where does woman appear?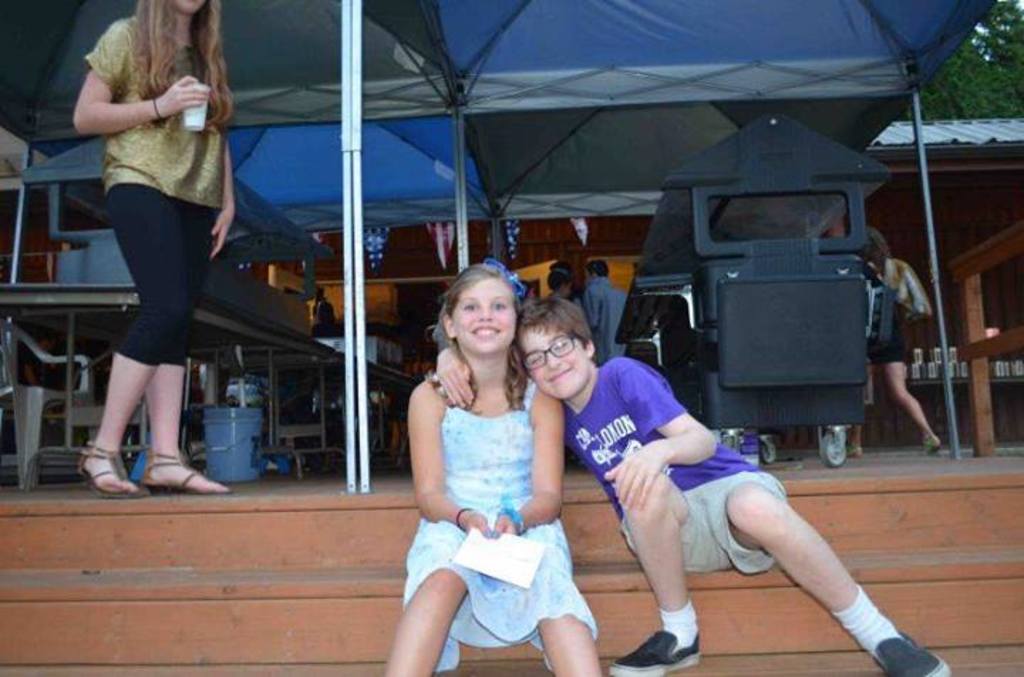
Appears at <box>545,267,576,302</box>.
